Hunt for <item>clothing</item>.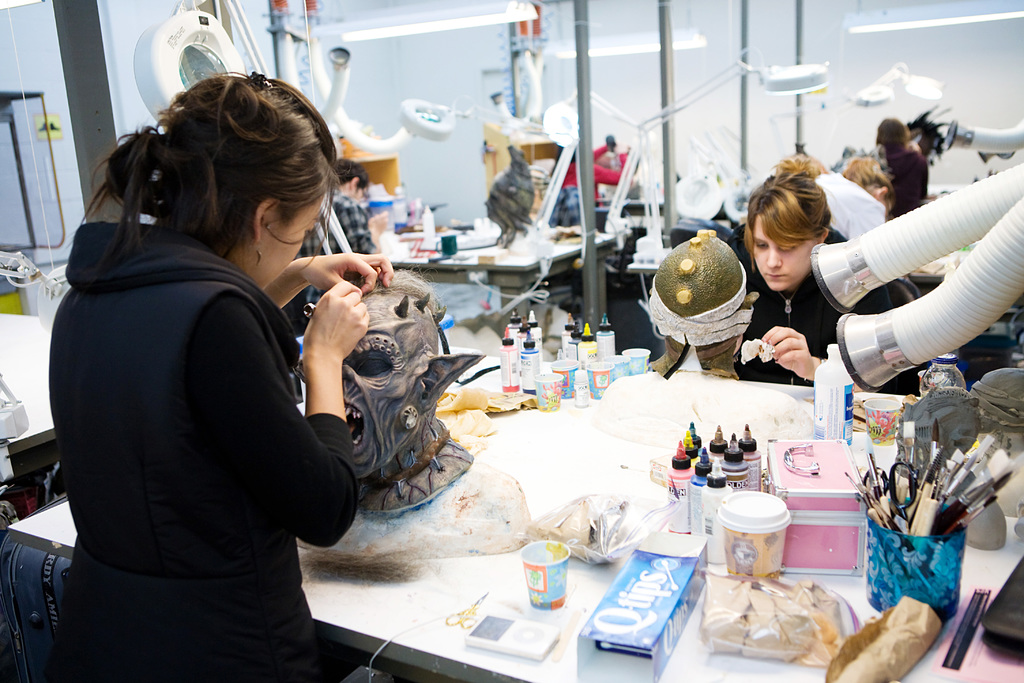
Hunted down at region(732, 269, 932, 393).
